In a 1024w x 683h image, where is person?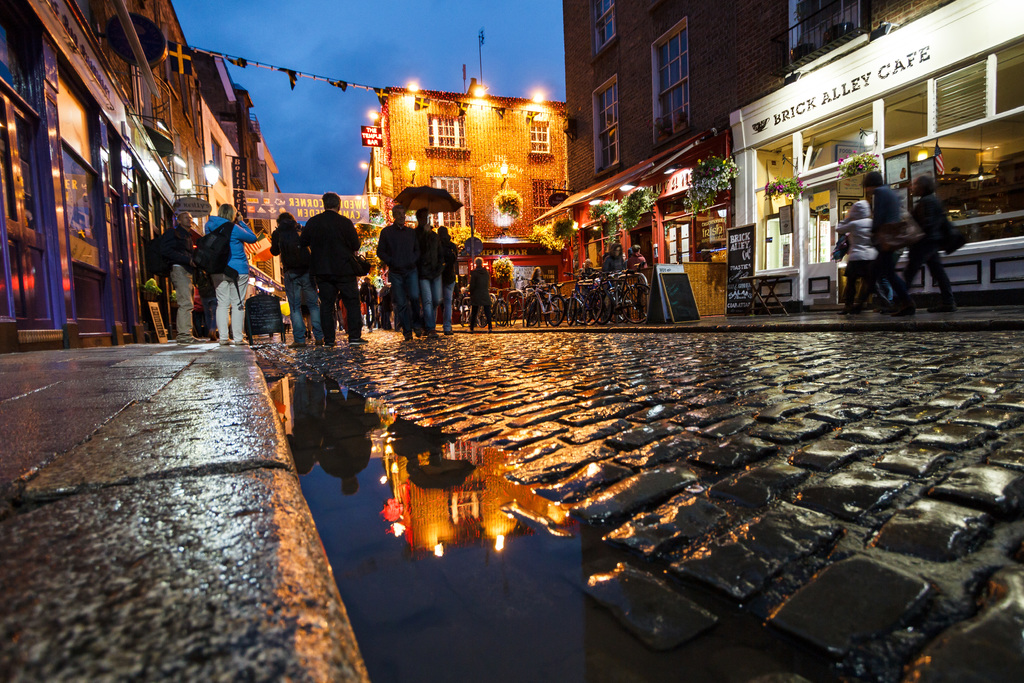
x1=468, y1=252, x2=491, y2=333.
